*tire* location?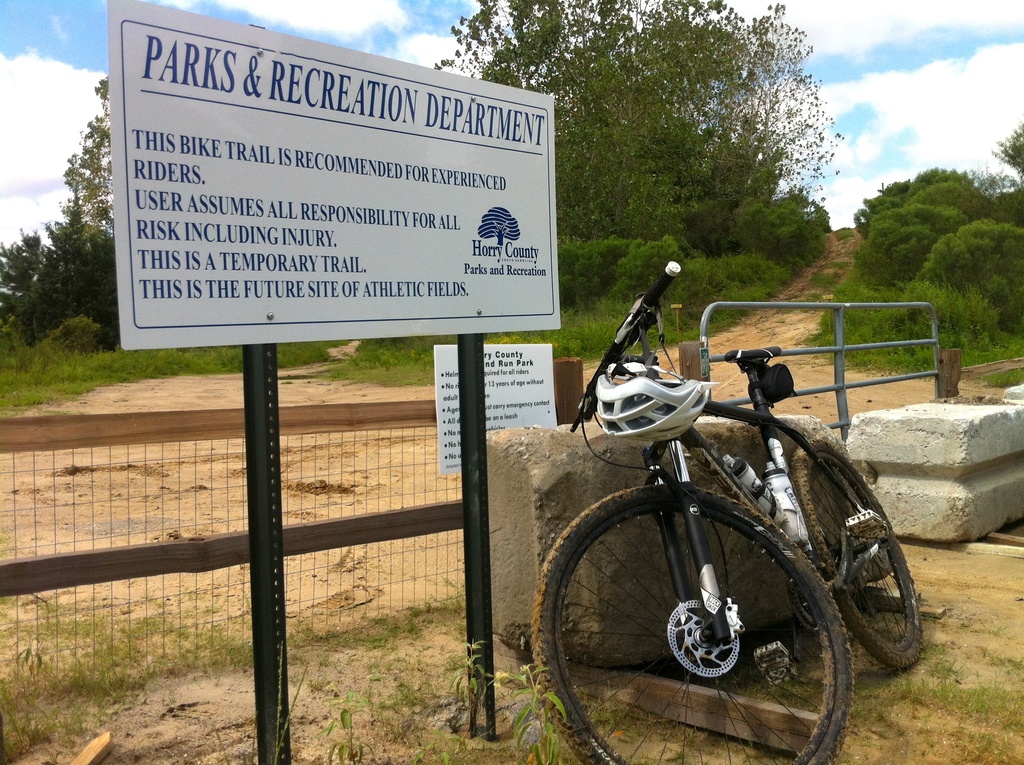
x1=526 y1=476 x2=850 y2=764
